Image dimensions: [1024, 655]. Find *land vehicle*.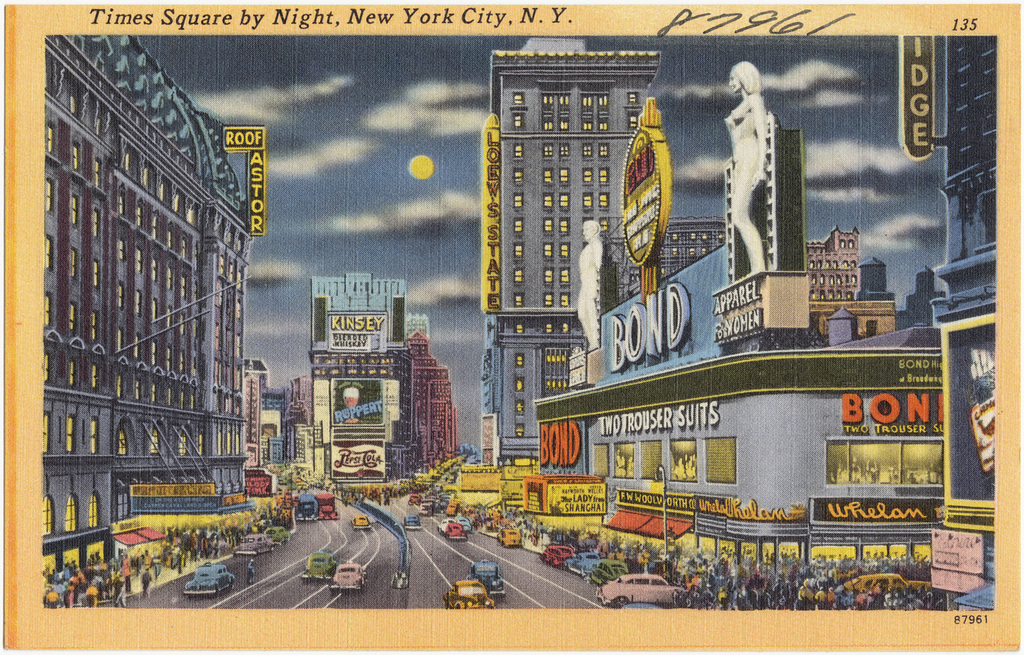
BBox(315, 493, 341, 520).
